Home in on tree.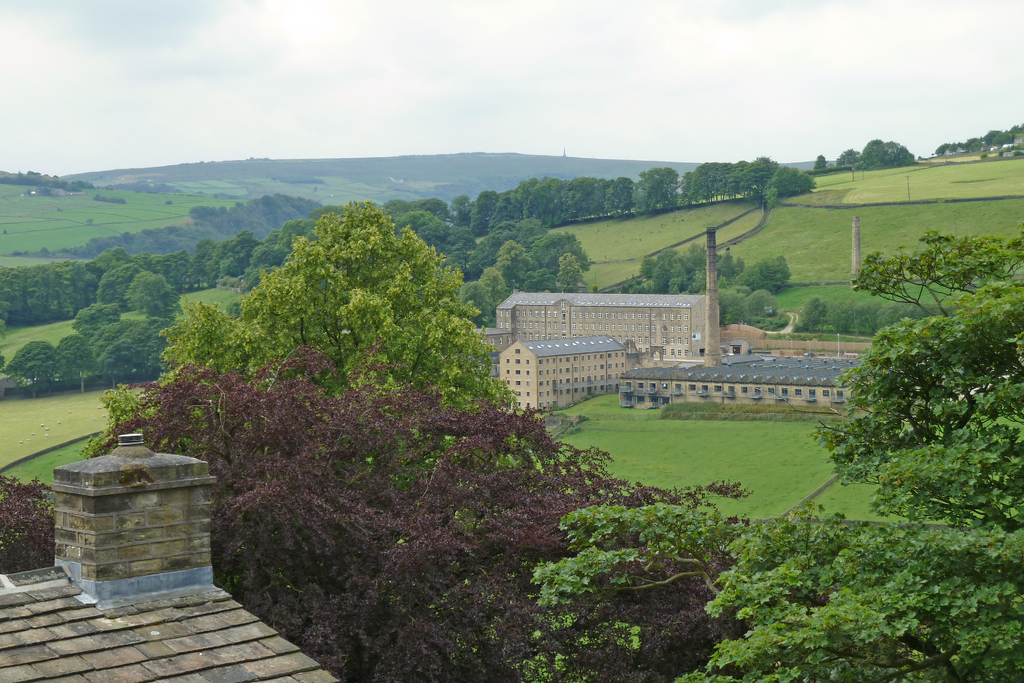
Homed in at <box>263,205,328,263</box>.
